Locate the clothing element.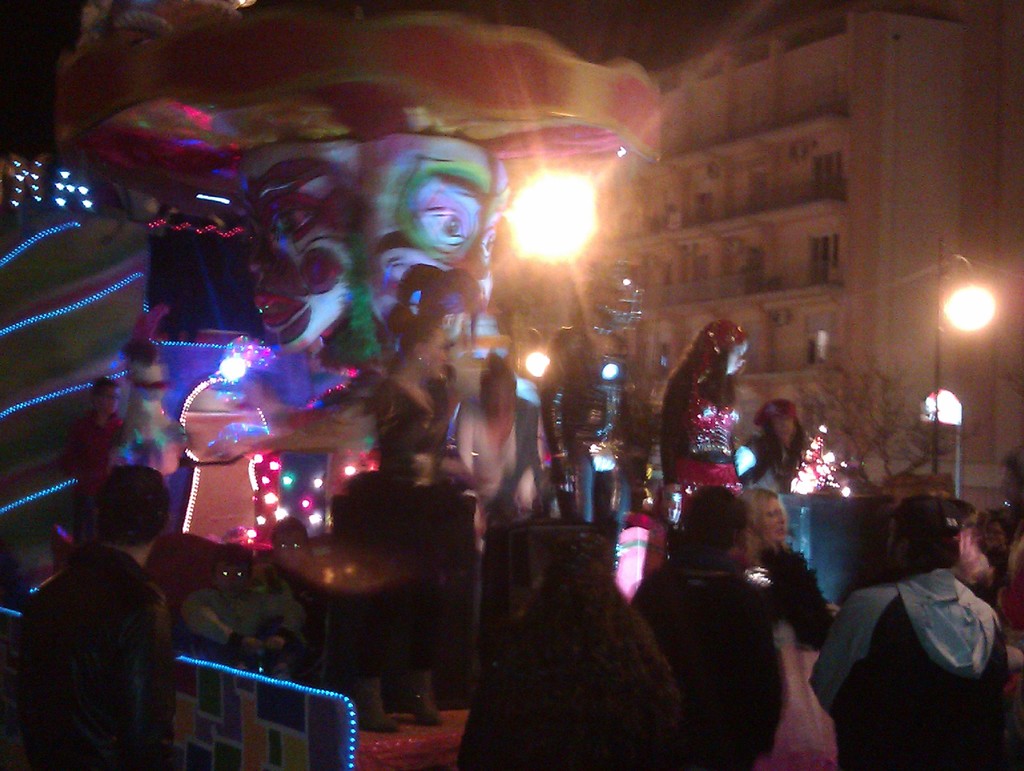
Element bbox: <bbox>815, 571, 1018, 770</bbox>.
